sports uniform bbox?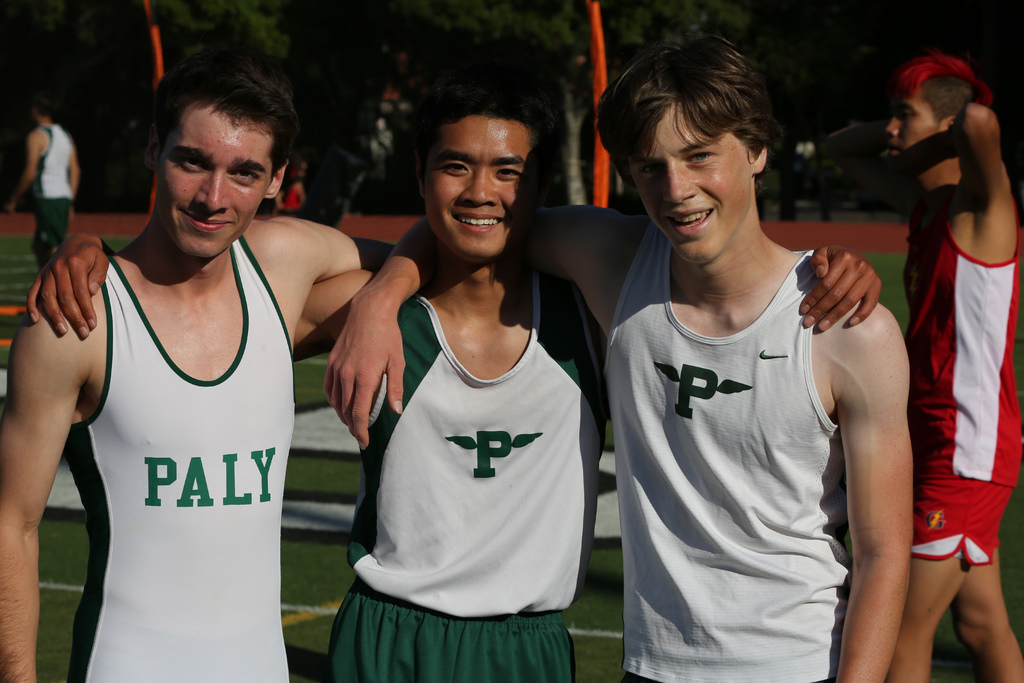
330/267/573/682
